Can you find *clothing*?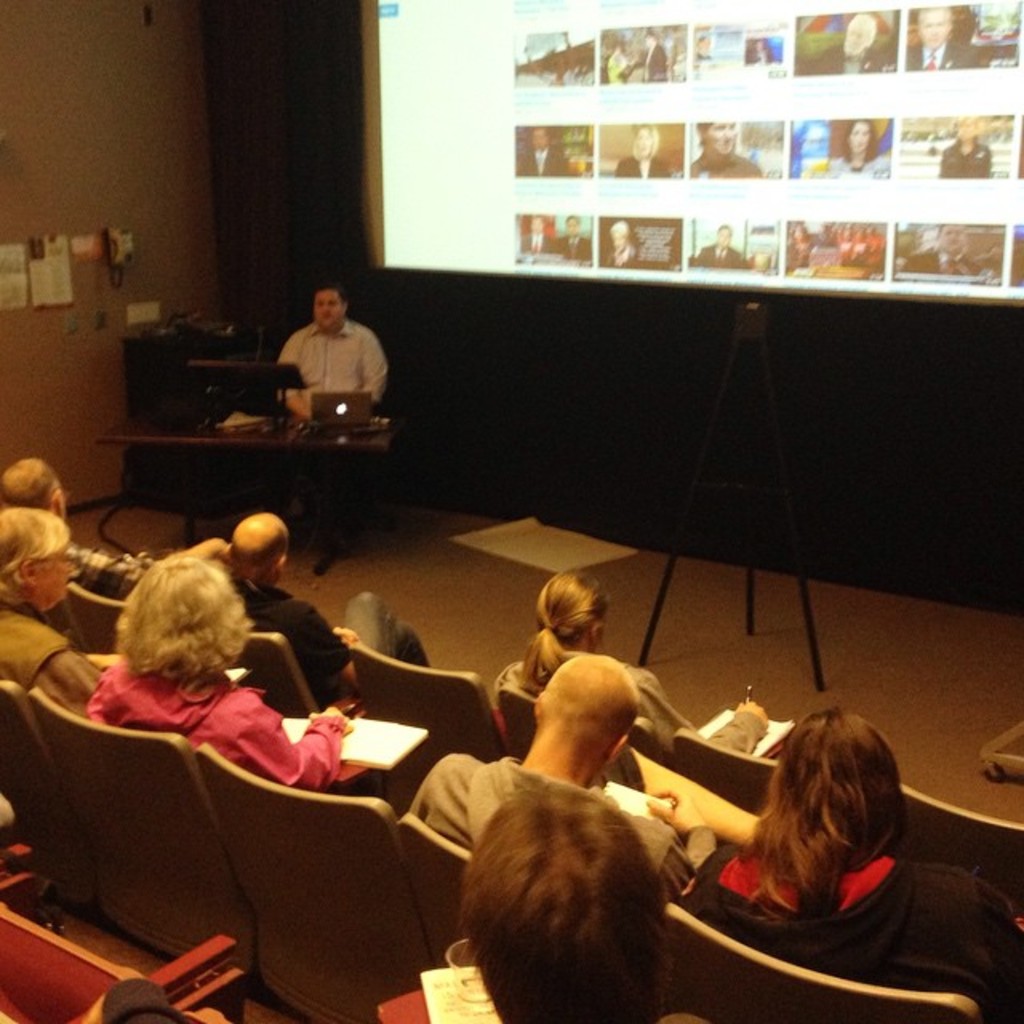
Yes, bounding box: (810,32,878,74).
